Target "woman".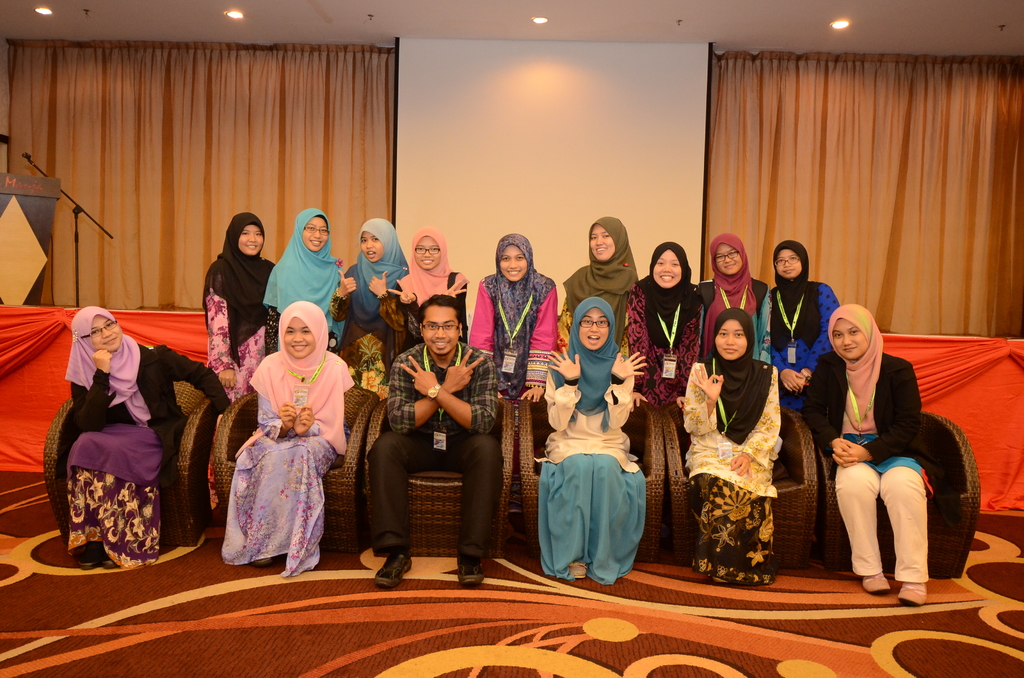
Target region: <bbox>391, 228, 471, 355</bbox>.
